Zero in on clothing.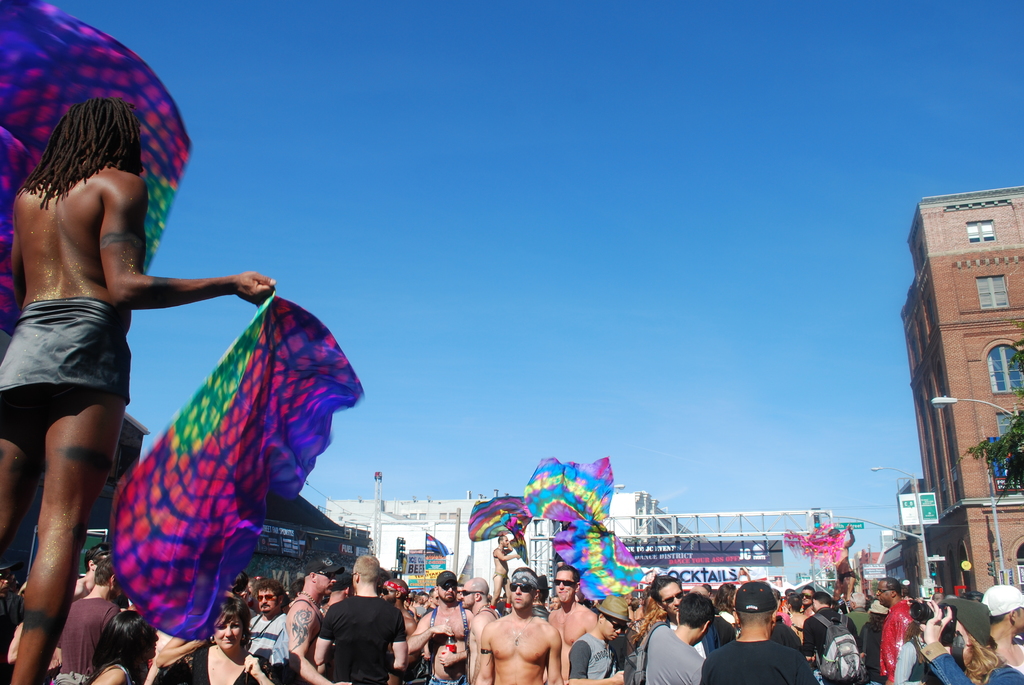
Zeroed in: [246, 611, 294, 683].
